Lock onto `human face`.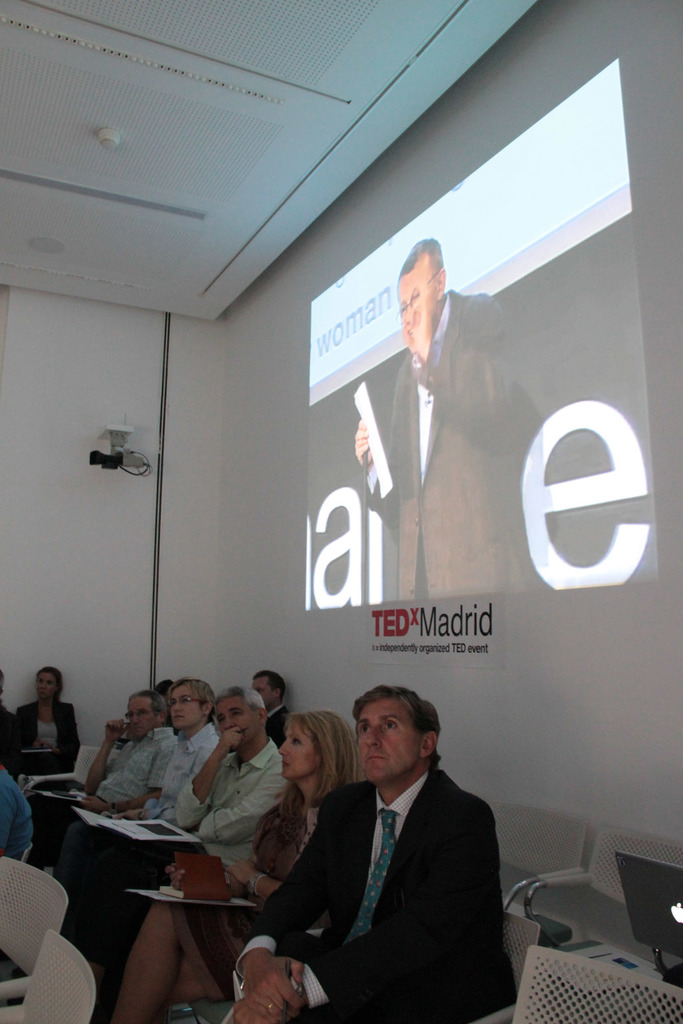
Locked: (157,680,201,731).
